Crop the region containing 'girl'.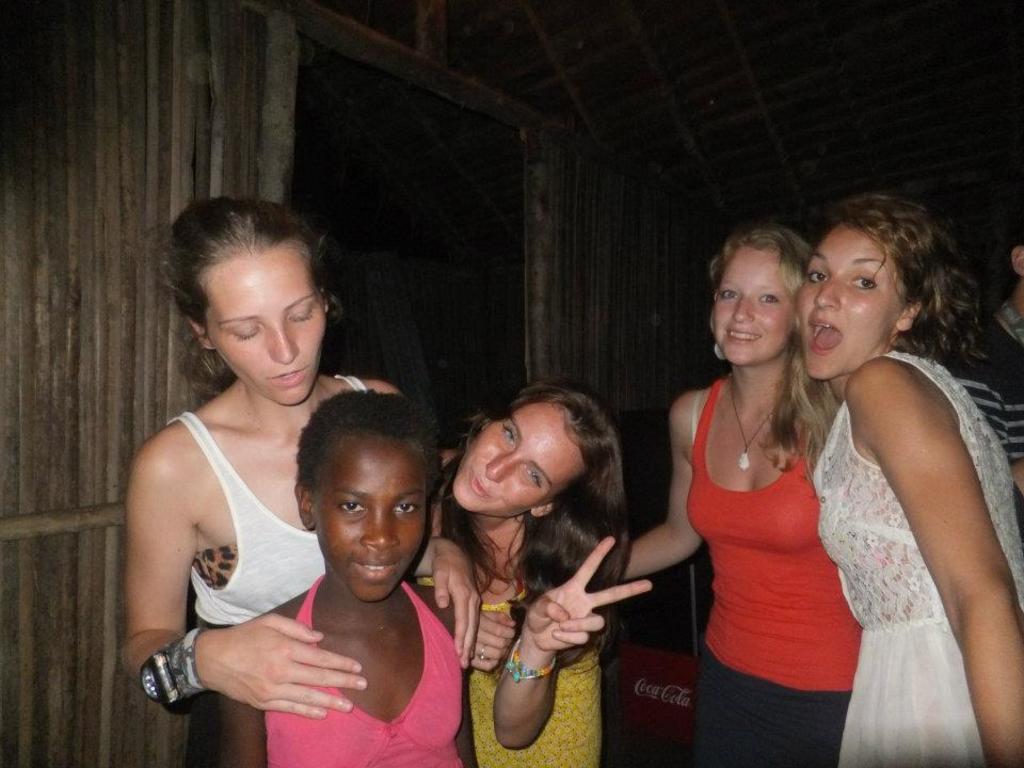
Crop region: l=413, t=380, r=655, b=767.
